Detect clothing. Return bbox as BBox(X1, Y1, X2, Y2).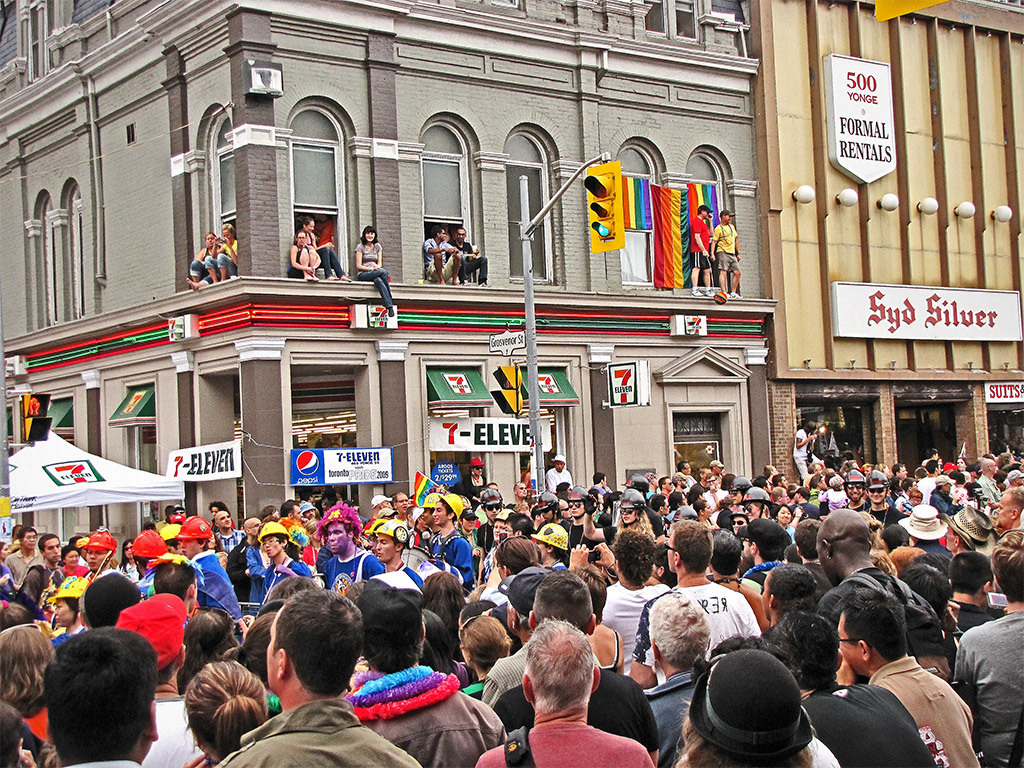
BBox(781, 522, 795, 549).
